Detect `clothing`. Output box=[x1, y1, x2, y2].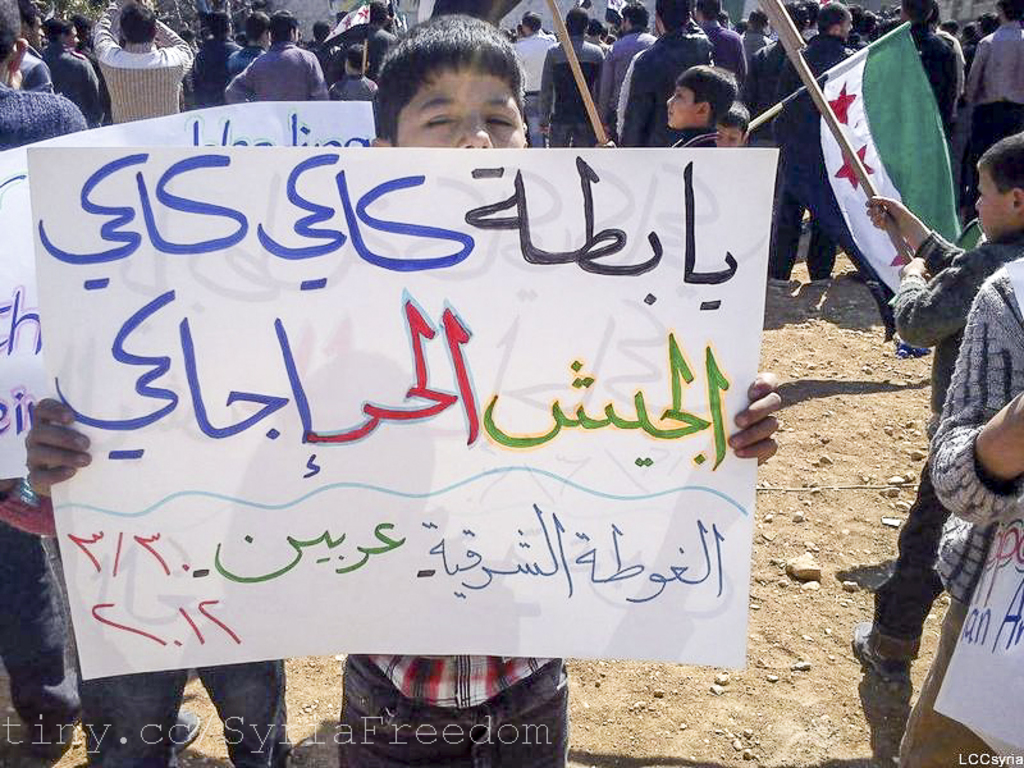
box=[742, 37, 780, 118].
